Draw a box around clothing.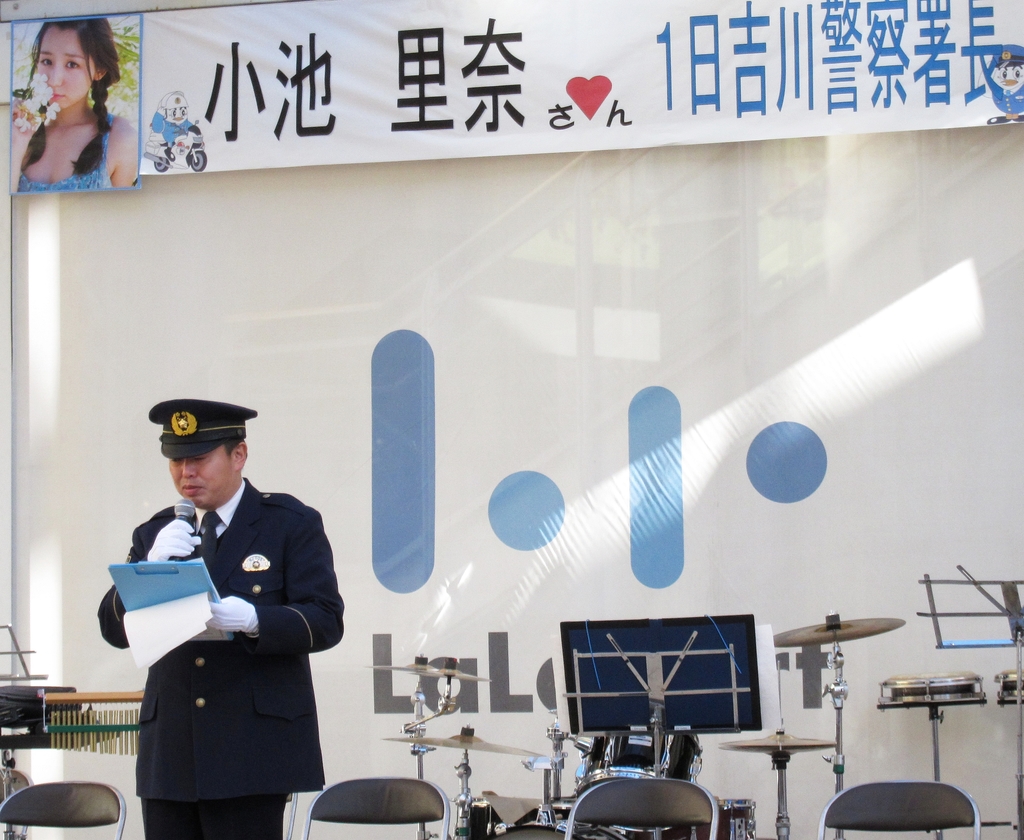
95:470:350:818.
